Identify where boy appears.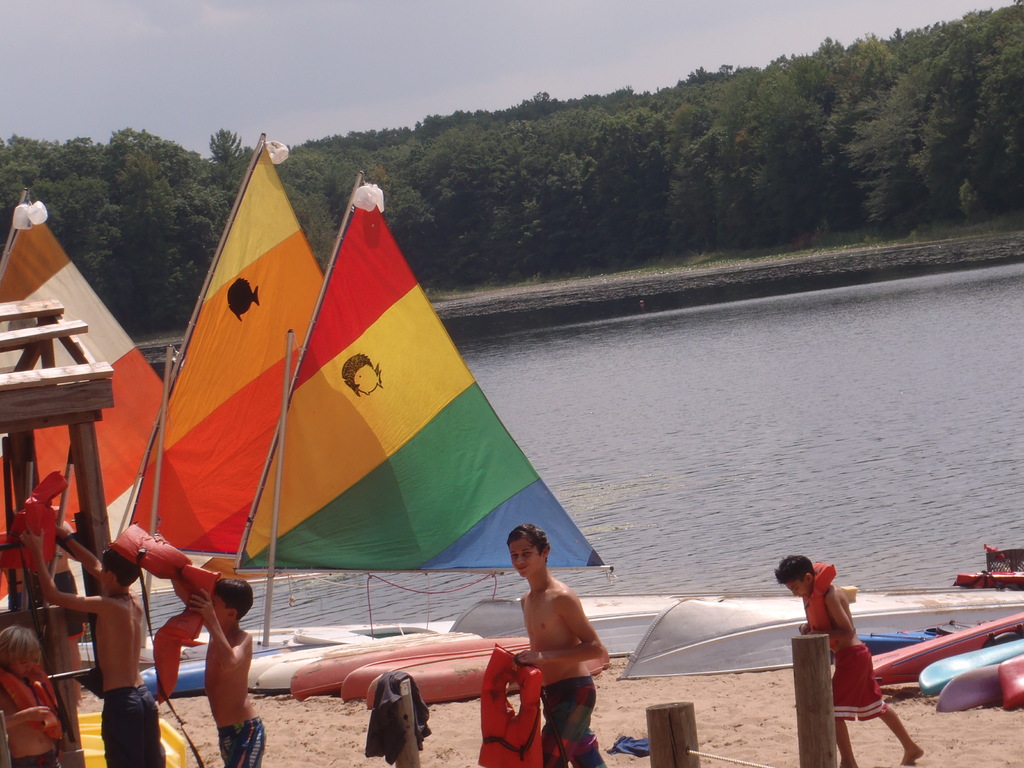
Appears at (left=166, top=573, right=264, bottom=767).
